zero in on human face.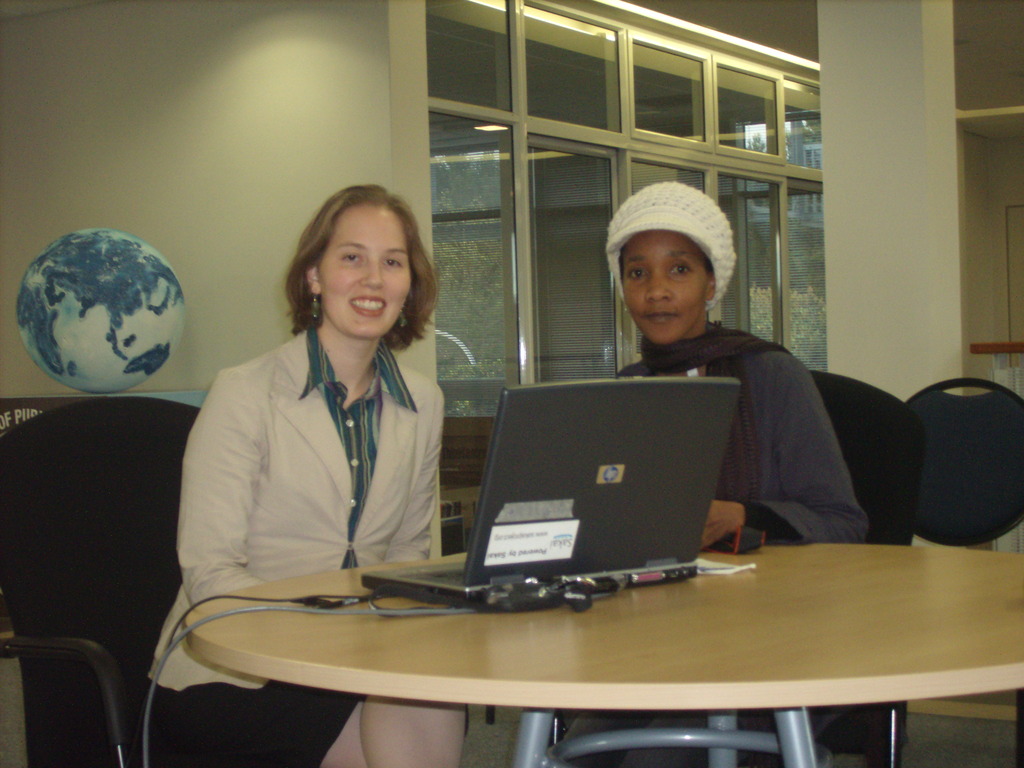
Zeroed in: box=[317, 200, 410, 335].
